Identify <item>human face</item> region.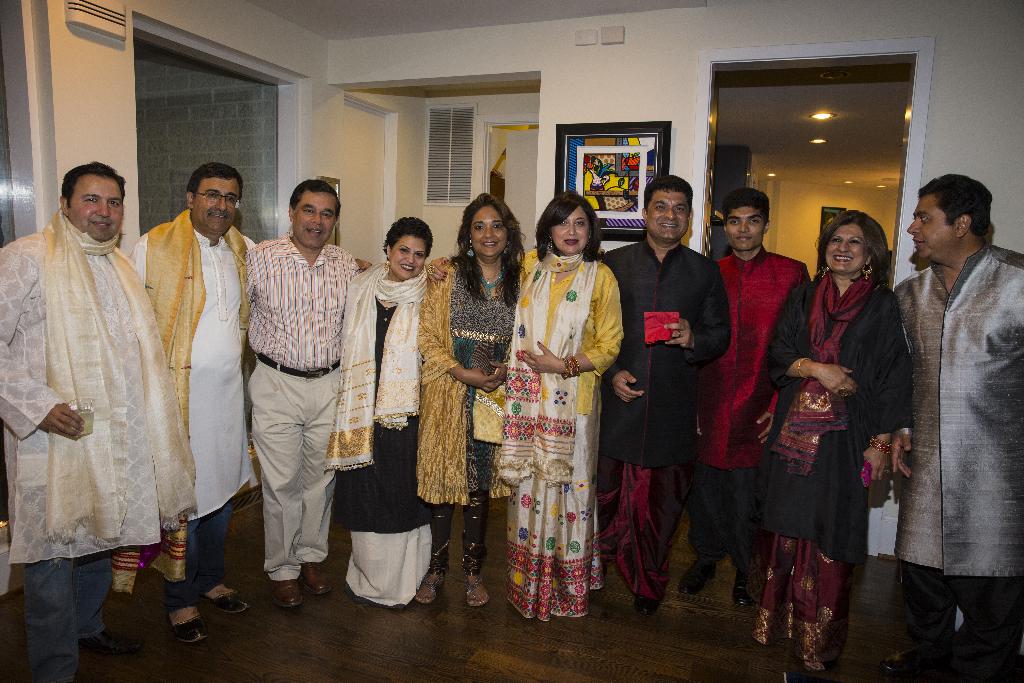
Region: select_region(392, 236, 429, 279).
